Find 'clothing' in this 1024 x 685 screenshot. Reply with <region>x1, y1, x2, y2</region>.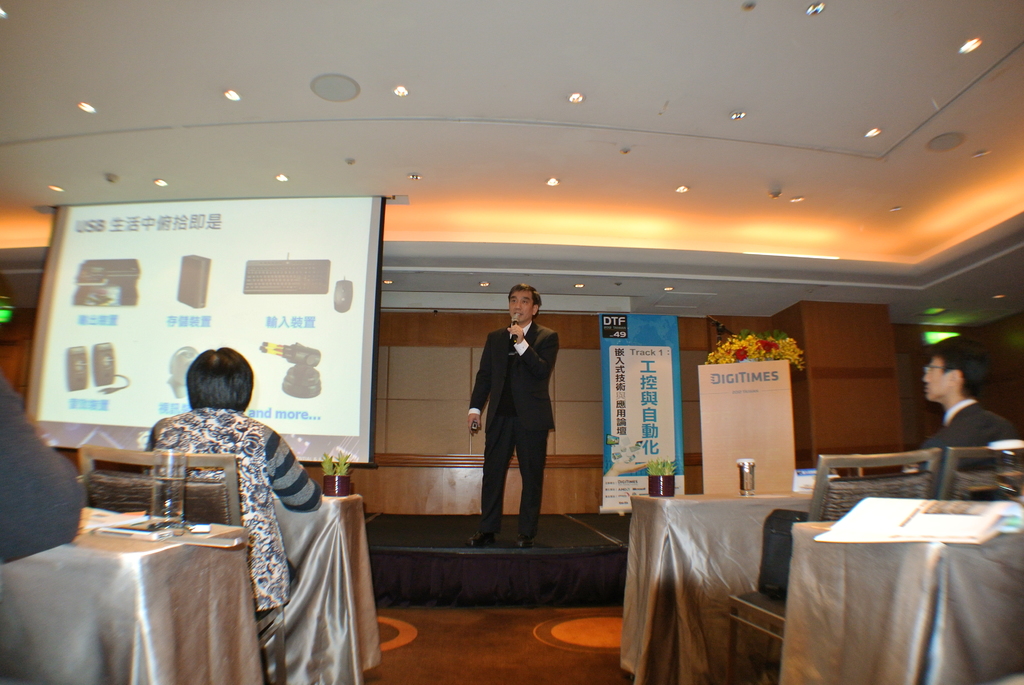
<region>137, 397, 324, 612</region>.
